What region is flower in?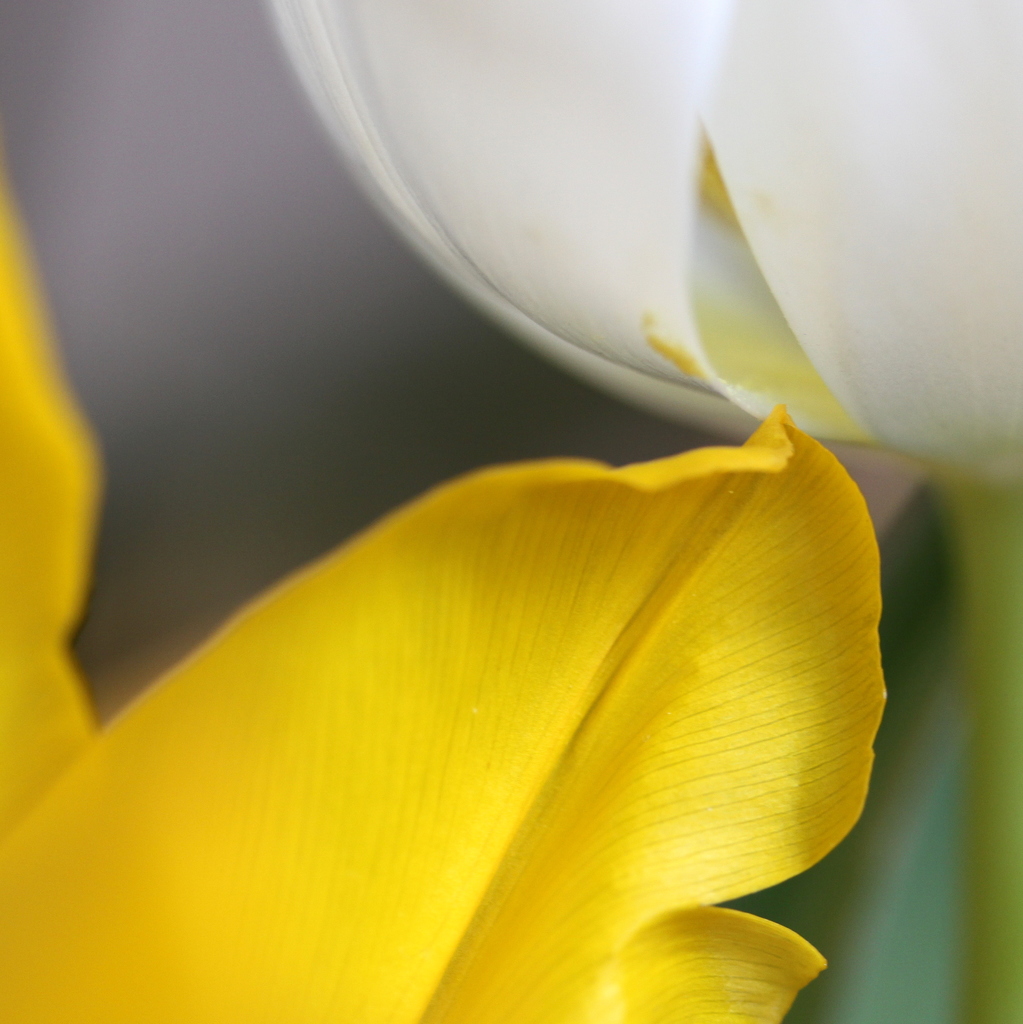
[left=0, top=166, right=882, bottom=1023].
